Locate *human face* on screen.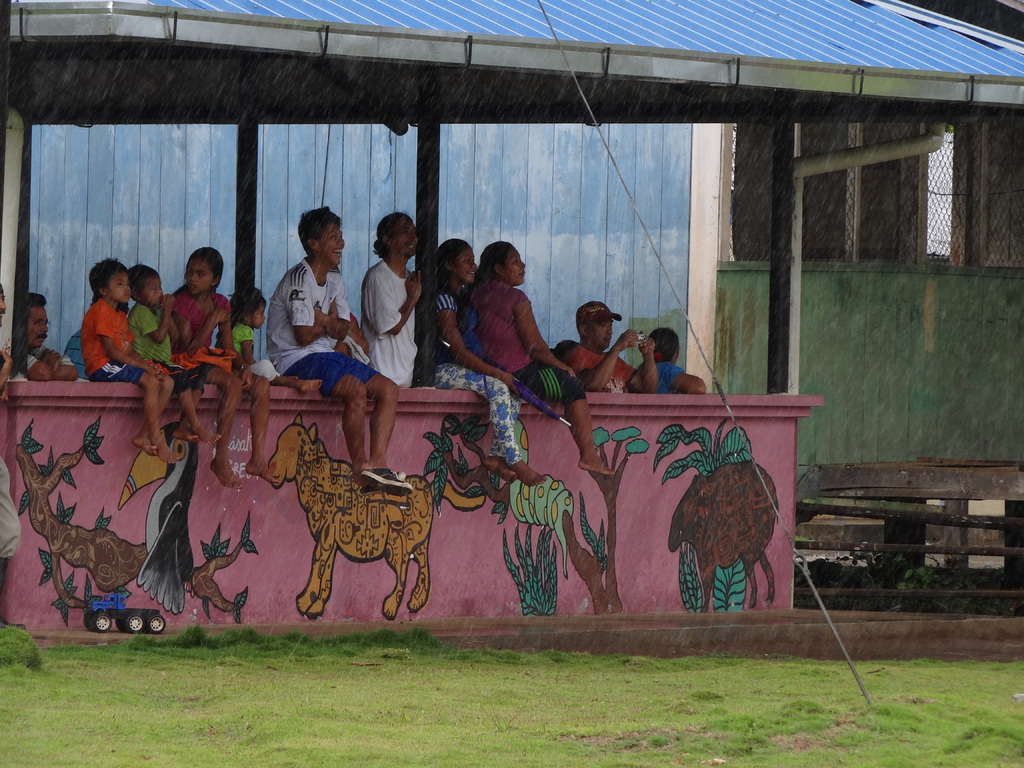
On screen at x1=106, y1=270, x2=134, y2=316.
